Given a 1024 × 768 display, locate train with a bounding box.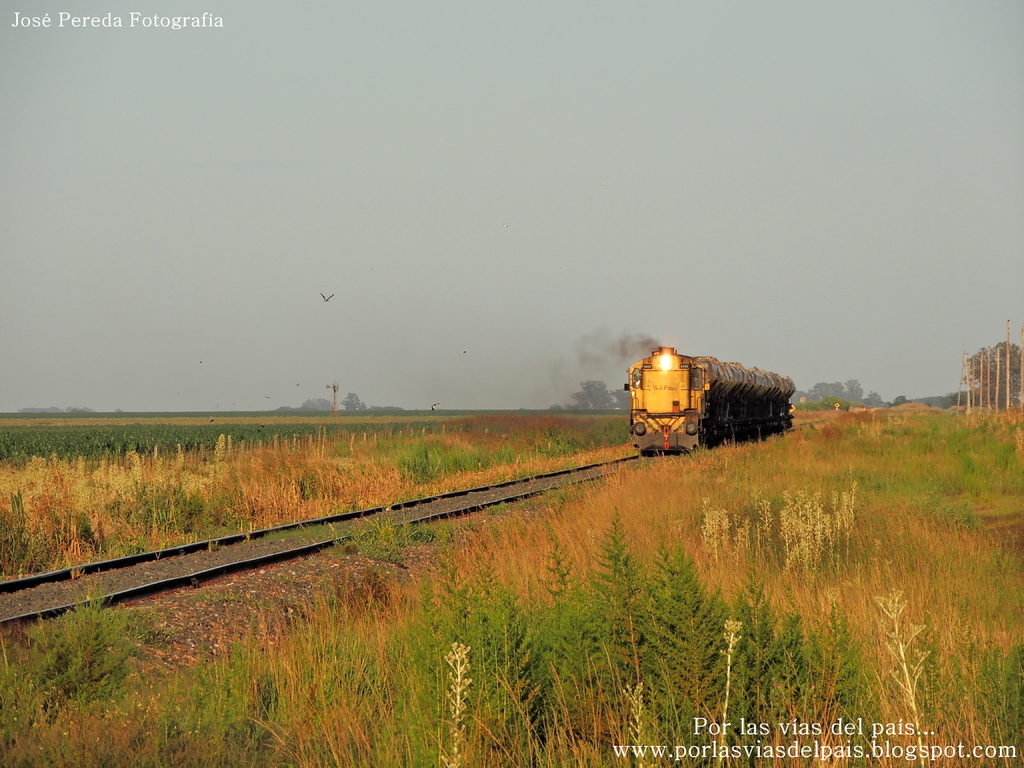
Located: (x1=623, y1=348, x2=794, y2=458).
